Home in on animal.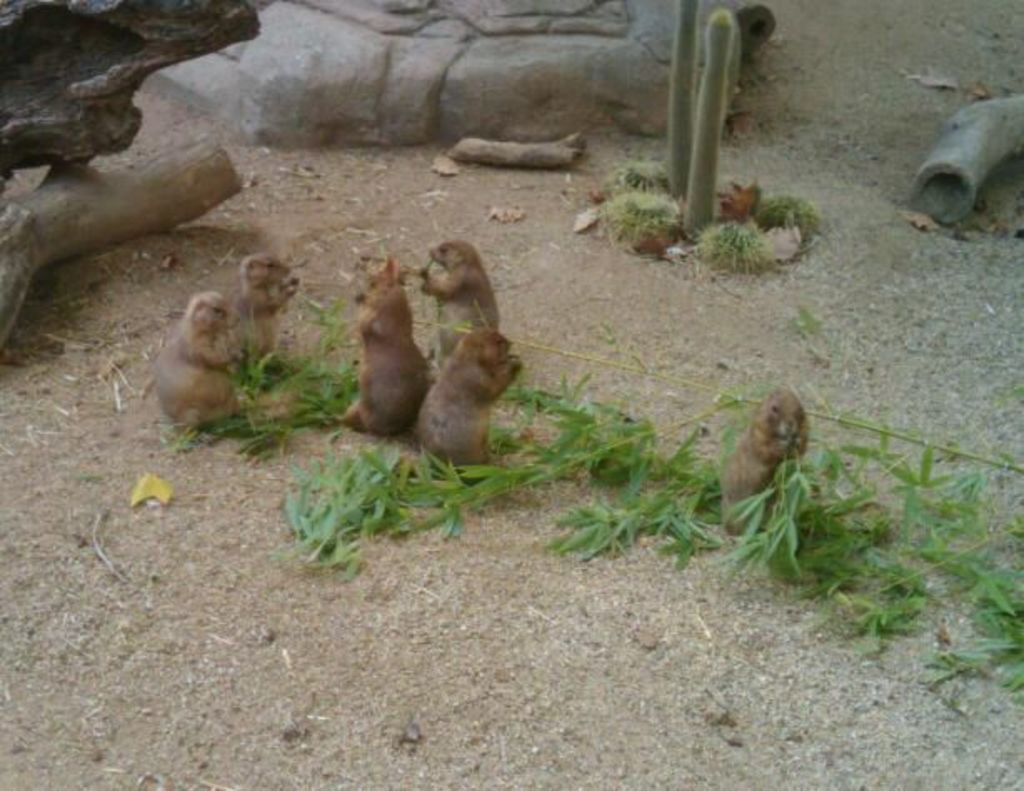
Homed in at select_region(212, 249, 302, 375).
